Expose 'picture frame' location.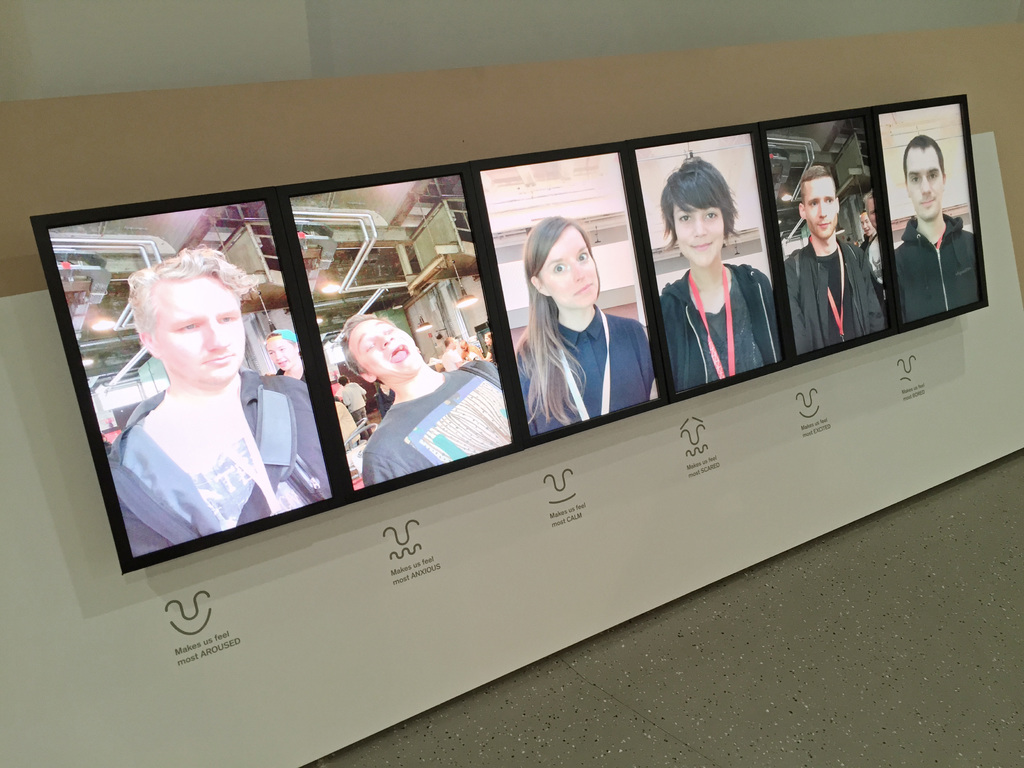
Exposed at x1=876, y1=95, x2=990, y2=333.
